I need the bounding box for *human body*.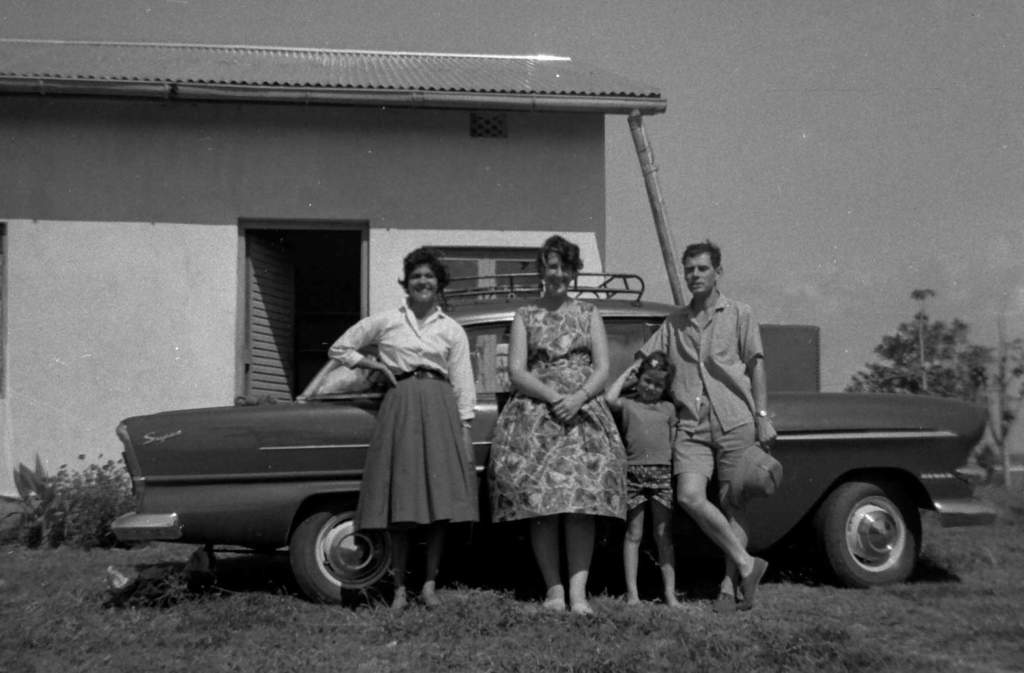
Here it is: (489,233,629,617).
